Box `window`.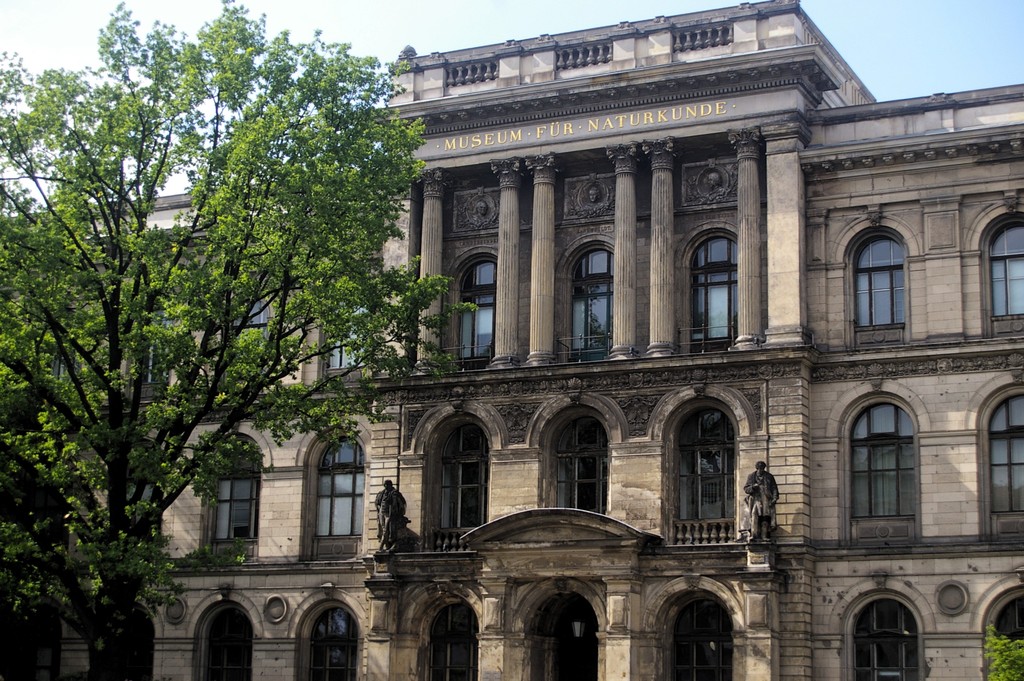
BBox(648, 383, 756, 545).
